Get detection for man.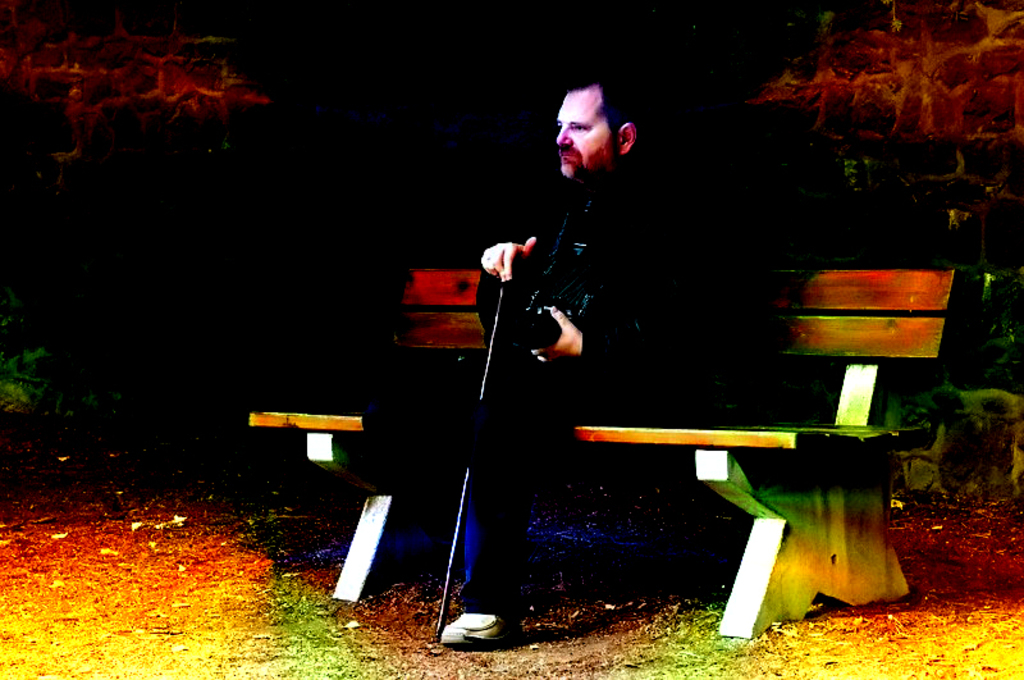
Detection: (463,82,692,570).
